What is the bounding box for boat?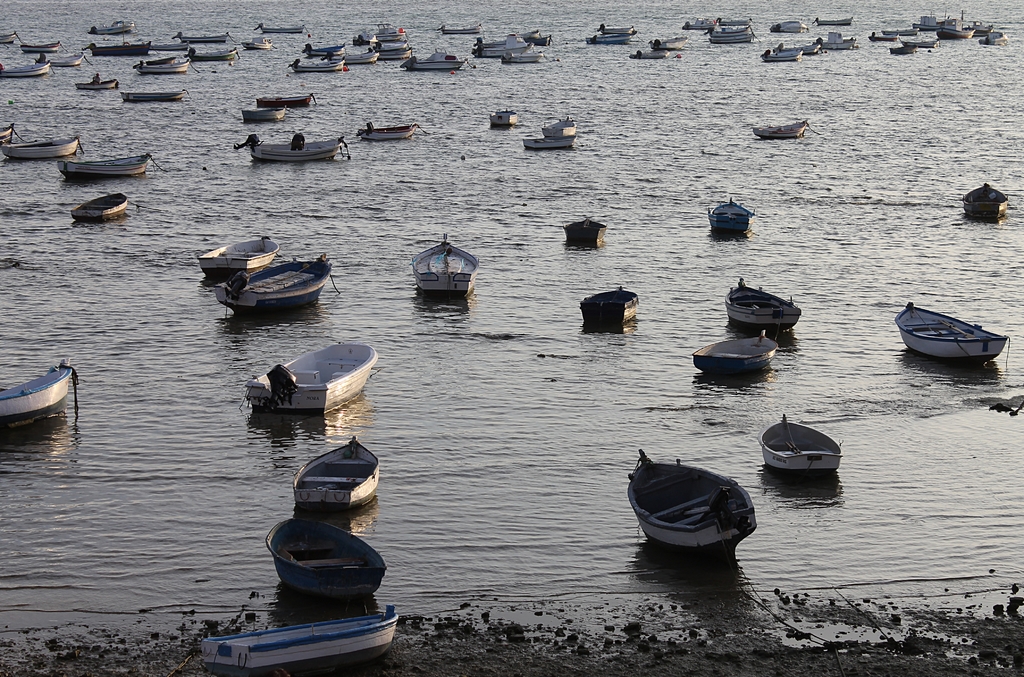
<region>292, 433, 380, 517</region>.
